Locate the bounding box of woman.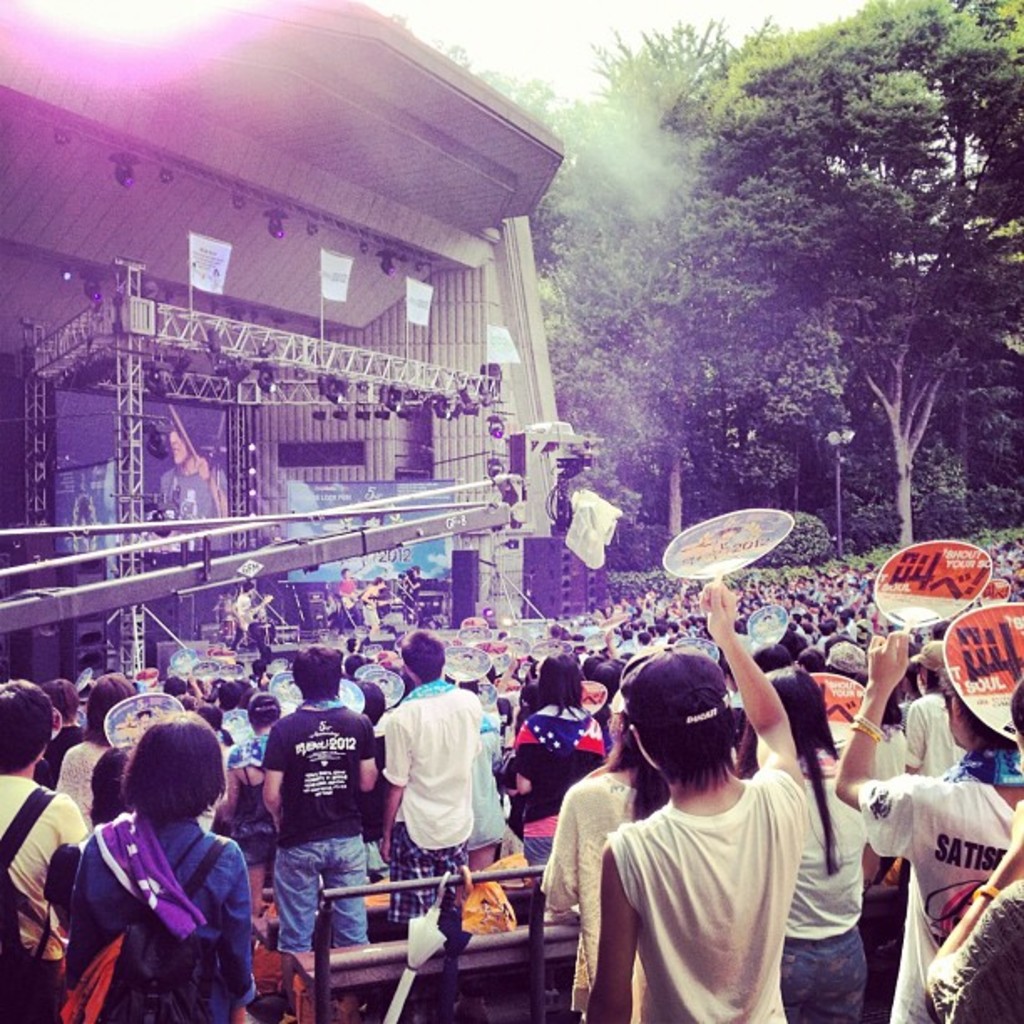
Bounding box: <region>54, 714, 274, 1022</region>.
